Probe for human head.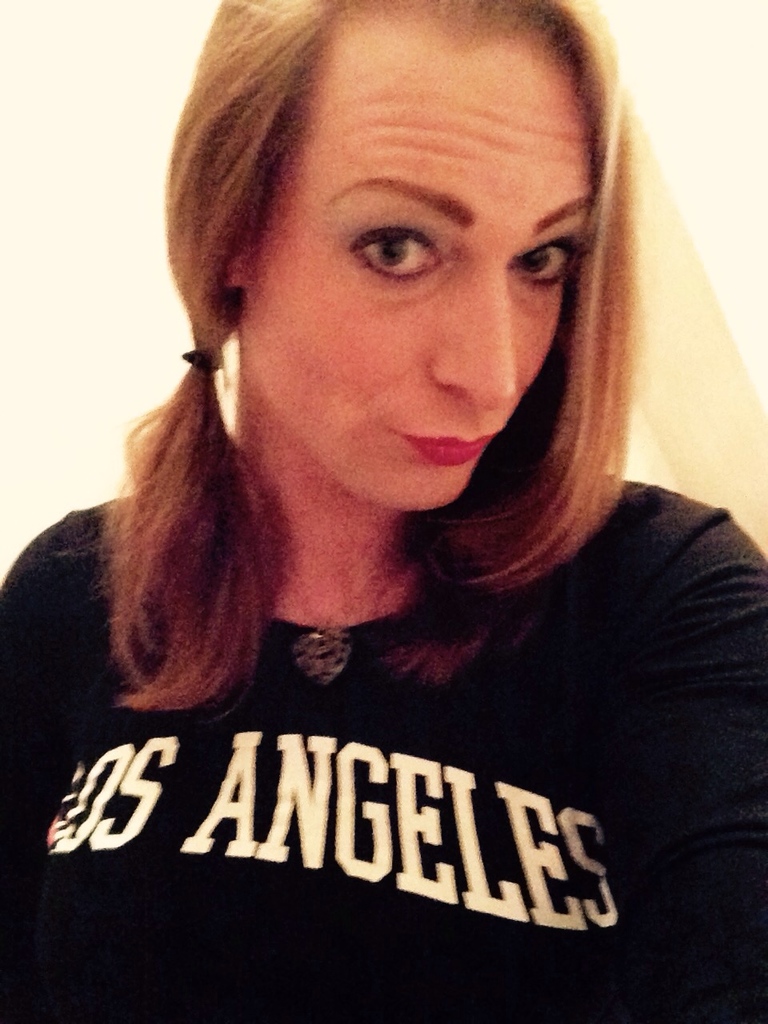
Probe result: x1=183 y1=1 x2=622 y2=526.
